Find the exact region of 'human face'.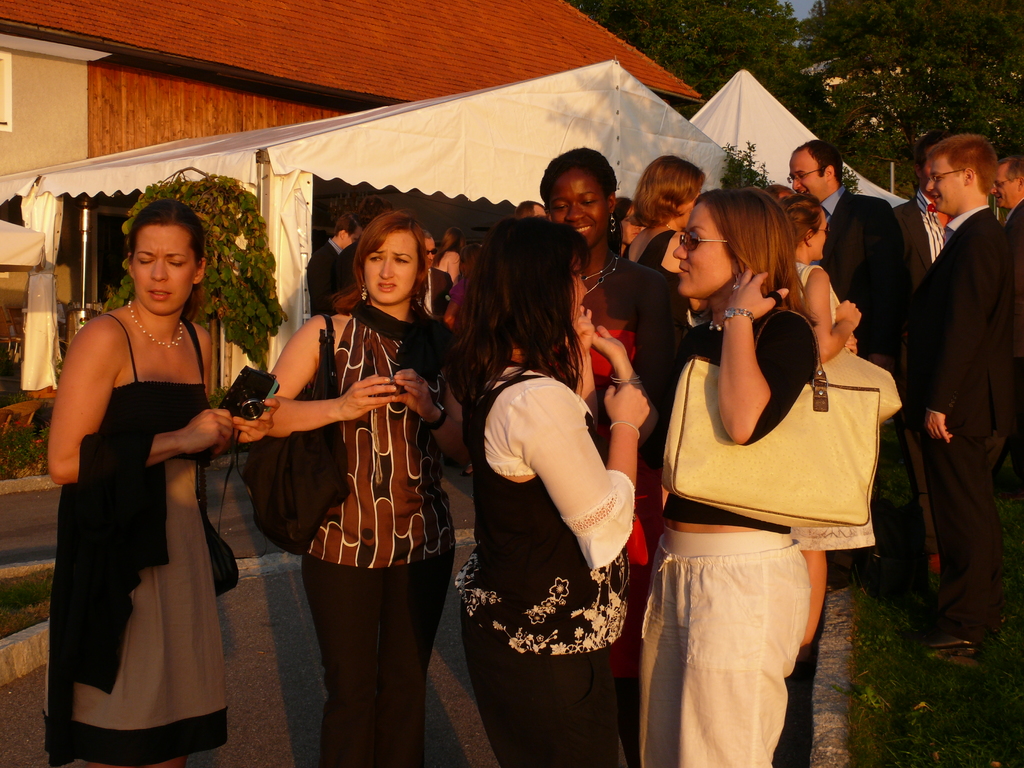
Exact region: locate(623, 204, 642, 244).
